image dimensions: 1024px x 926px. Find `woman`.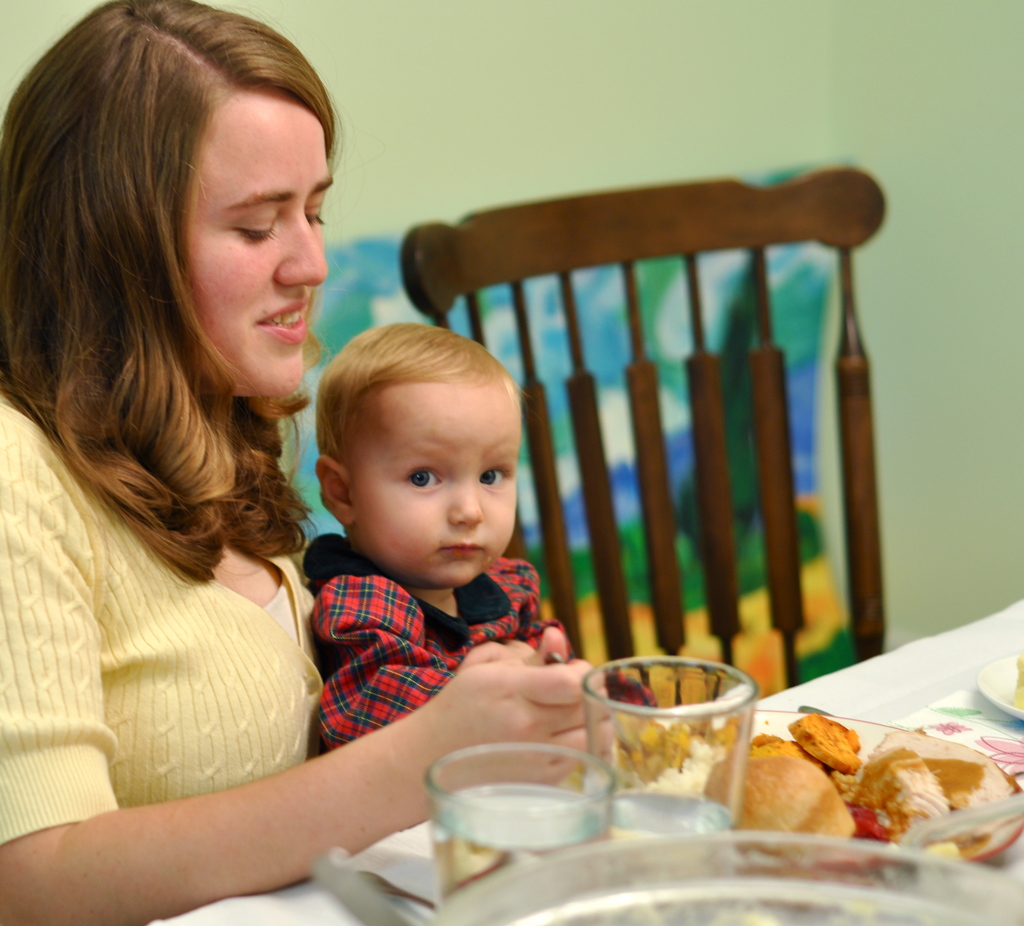
pyautogui.locateOnScreen(0, 0, 614, 925).
